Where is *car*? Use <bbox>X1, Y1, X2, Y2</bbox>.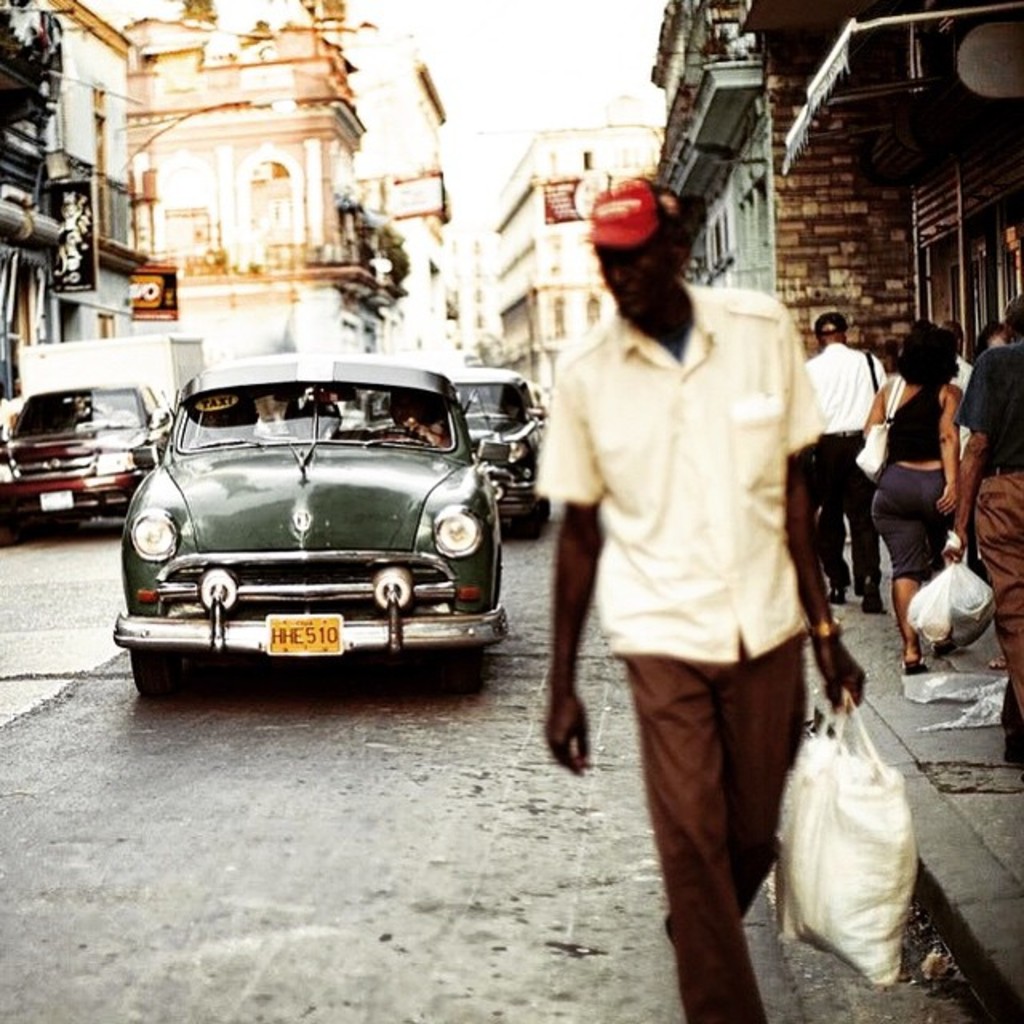
<bbox>368, 368, 541, 541</bbox>.
